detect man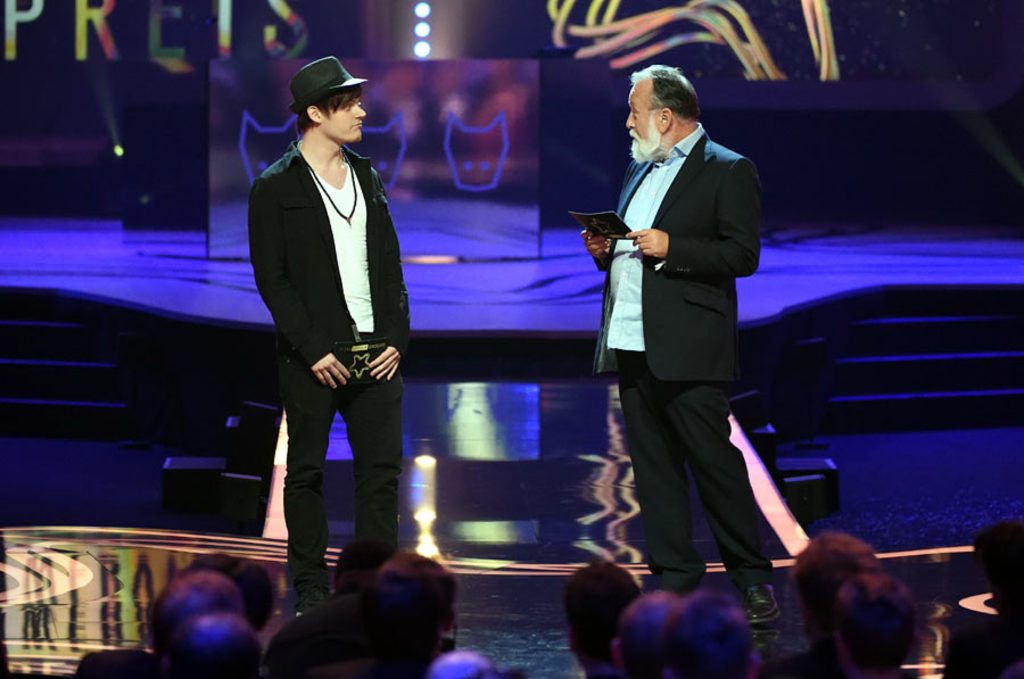
region(560, 558, 647, 678)
